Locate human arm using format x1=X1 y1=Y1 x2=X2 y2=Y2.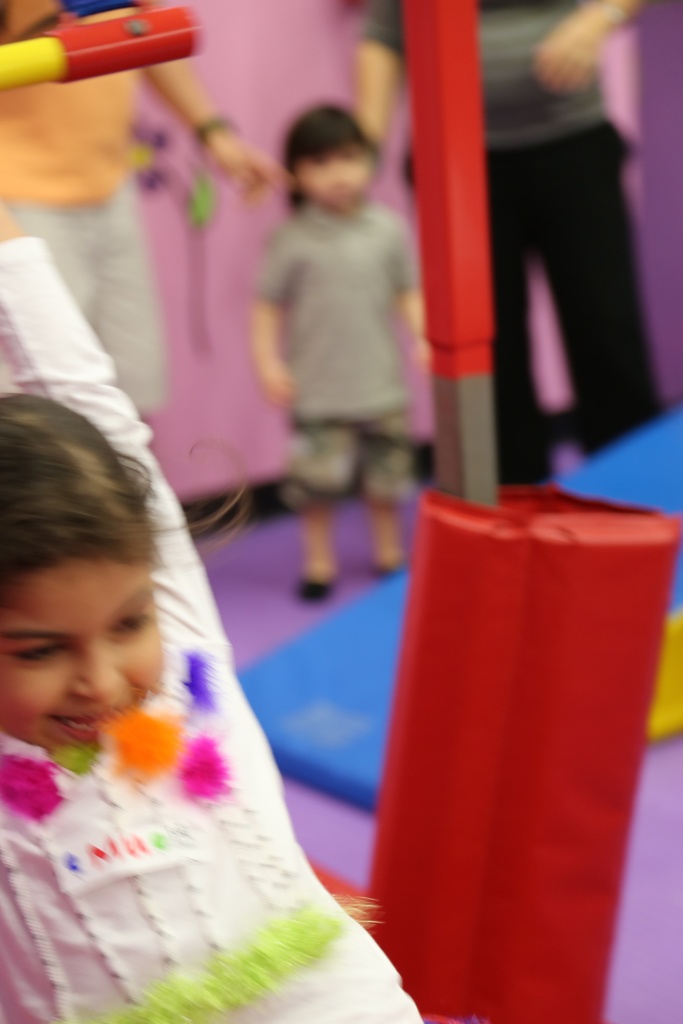
x1=532 y1=0 x2=645 y2=89.
